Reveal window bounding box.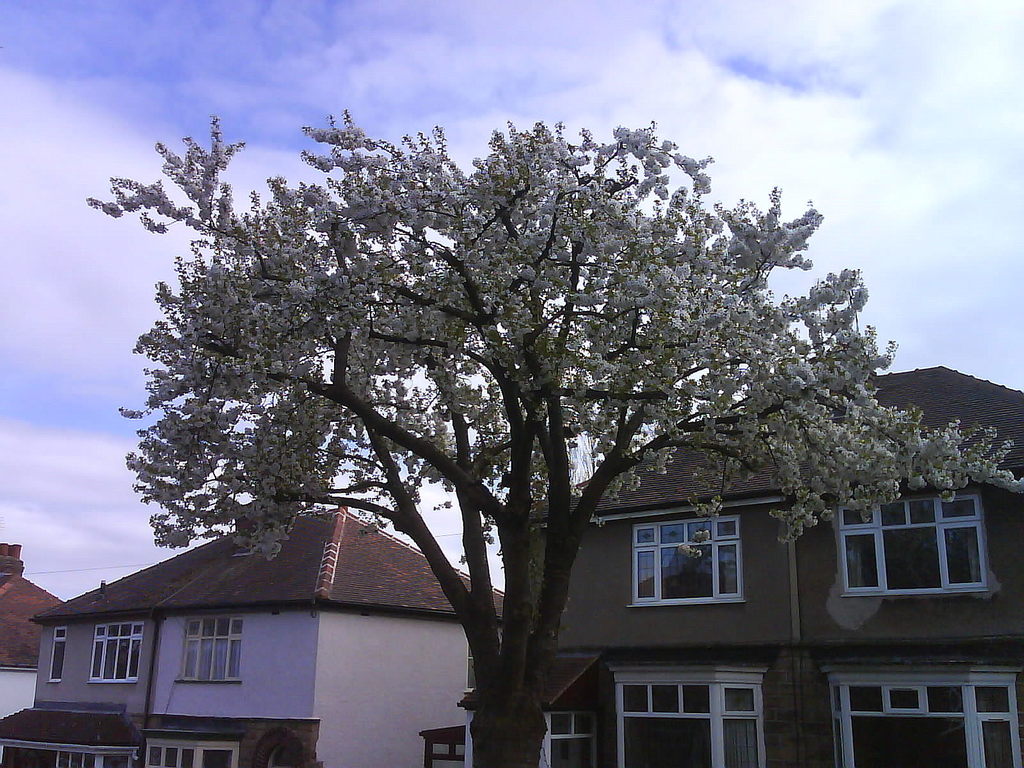
Revealed: 141:739:255:767.
